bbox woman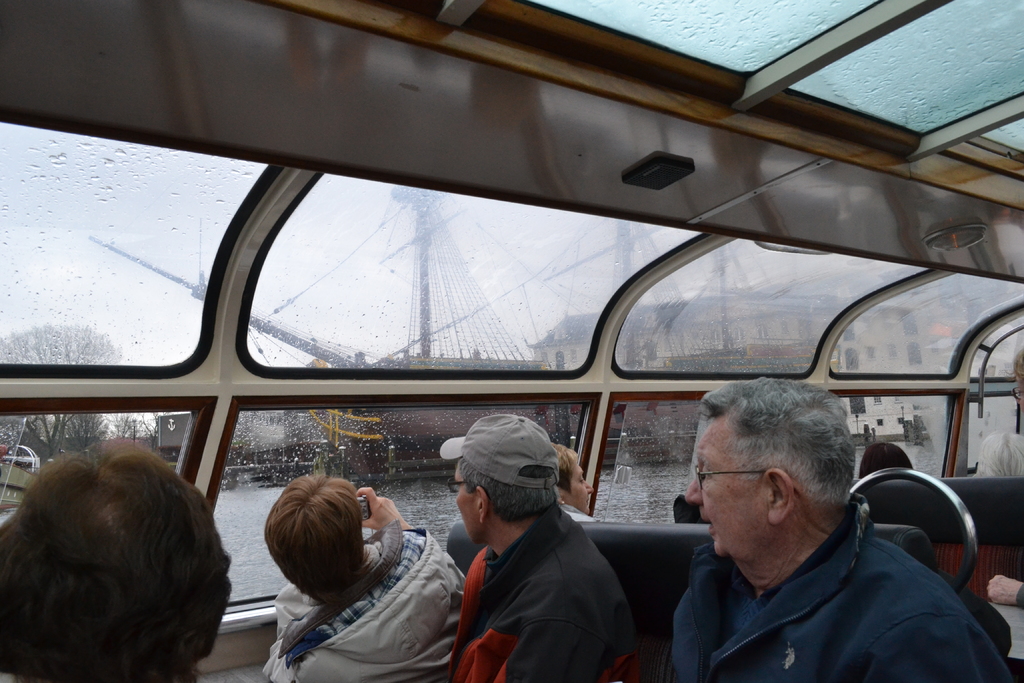
pyautogui.locateOnScreen(263, 473, 470, 682)
